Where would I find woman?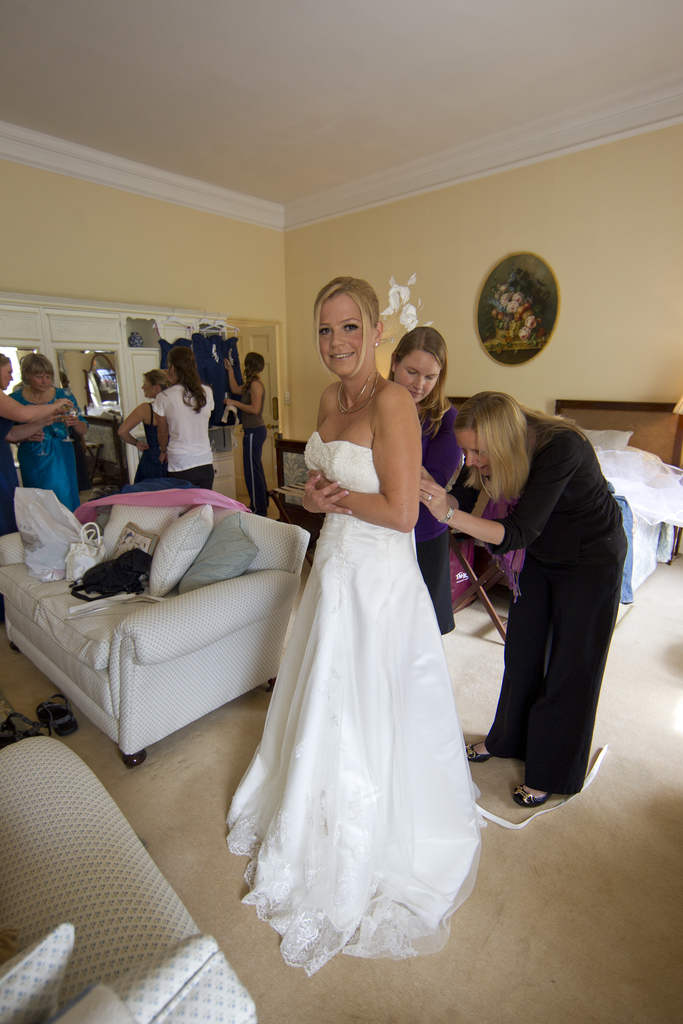
At [152, 339, 212, 495].
